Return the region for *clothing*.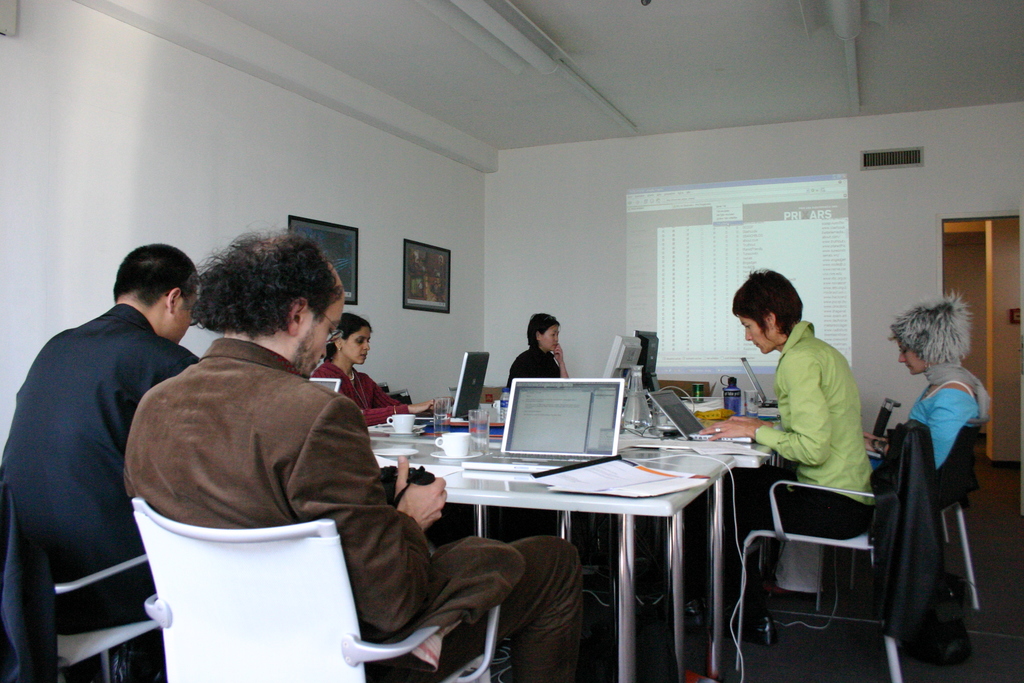
{"x1": 0, "y1": 298, "x2": 207, "y2": 680}.
